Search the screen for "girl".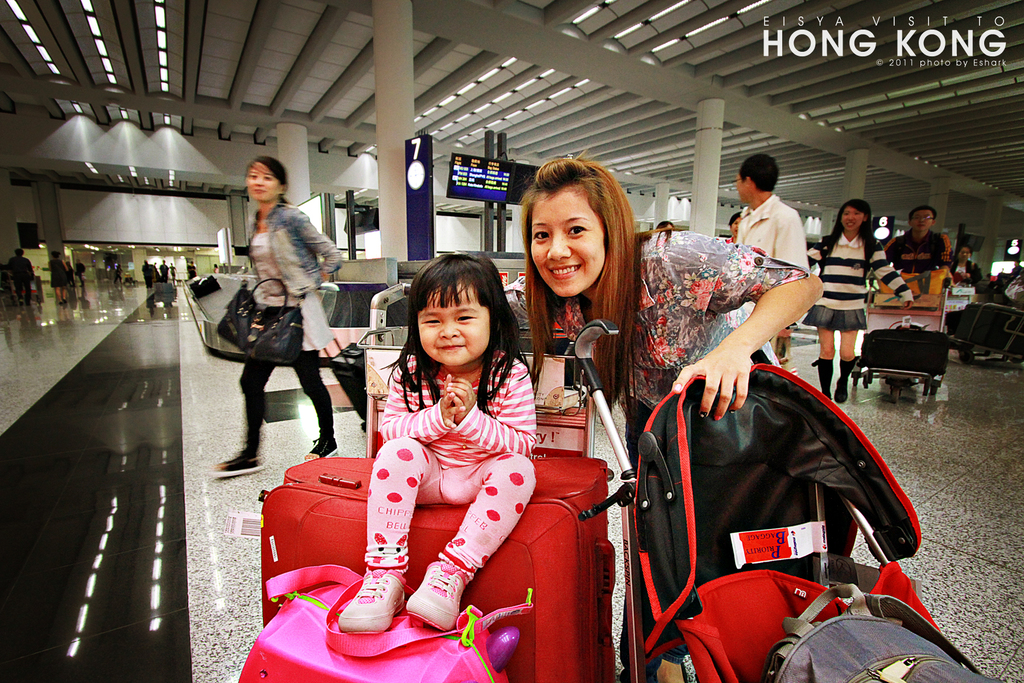
Found at <box>804,198,914,398</box>.
